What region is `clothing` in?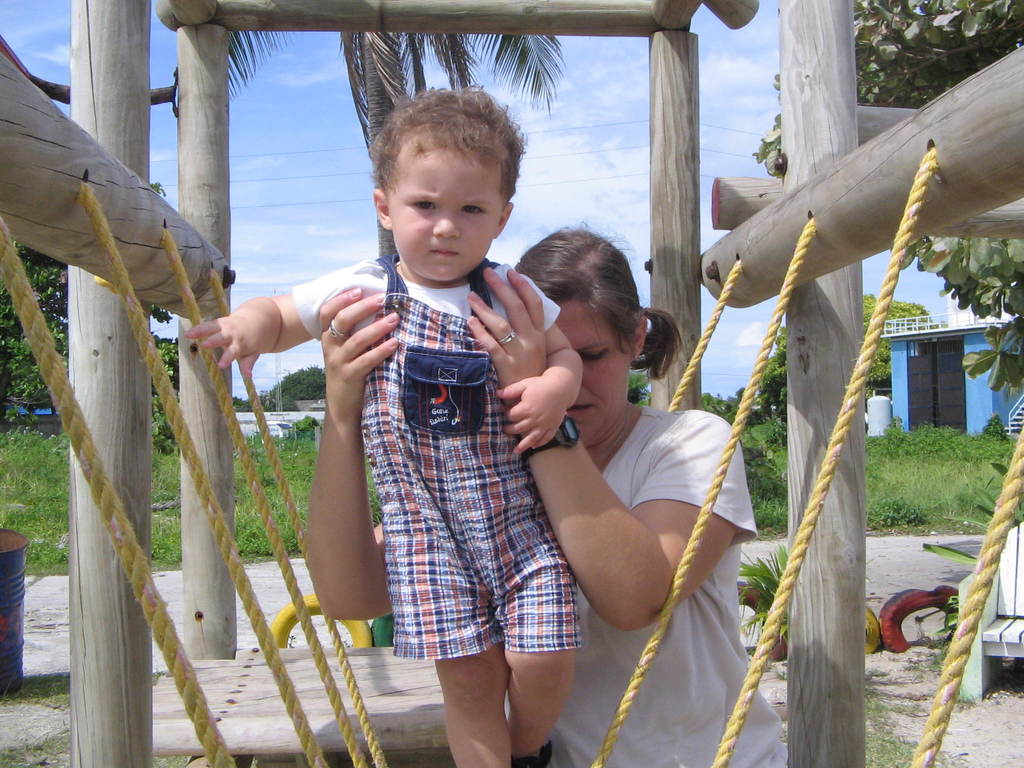
(x1=293, y1=201, x2=584, y2=686).
